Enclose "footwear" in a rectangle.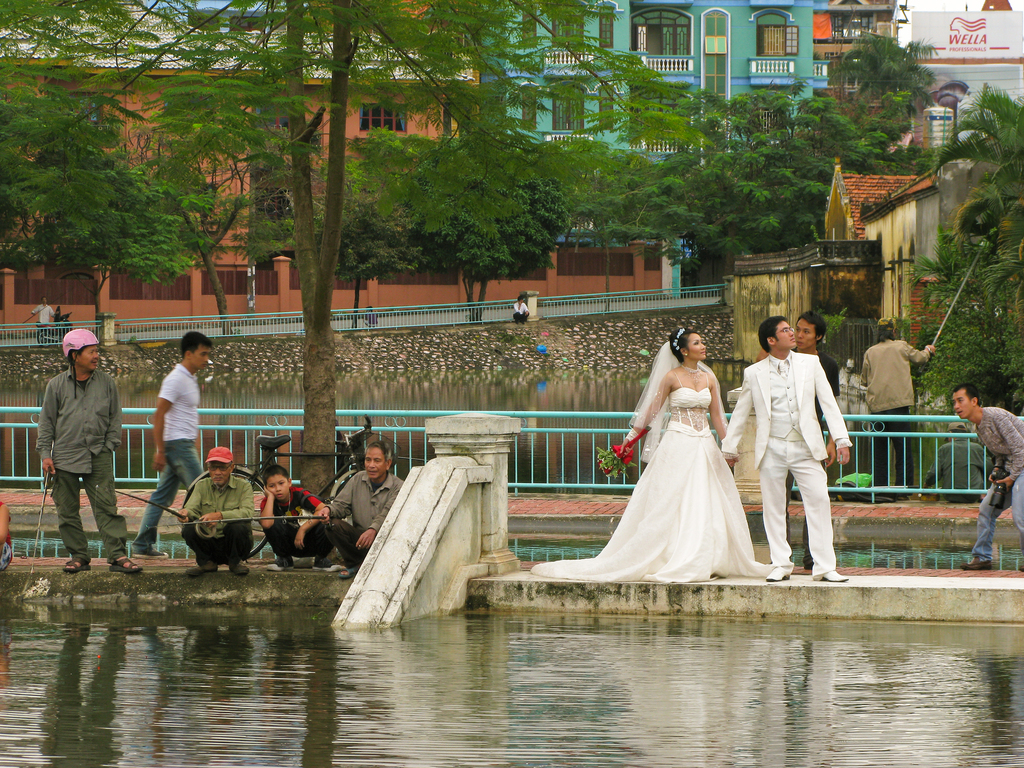
x1=184, y1=565, x2=218, y2=575.
